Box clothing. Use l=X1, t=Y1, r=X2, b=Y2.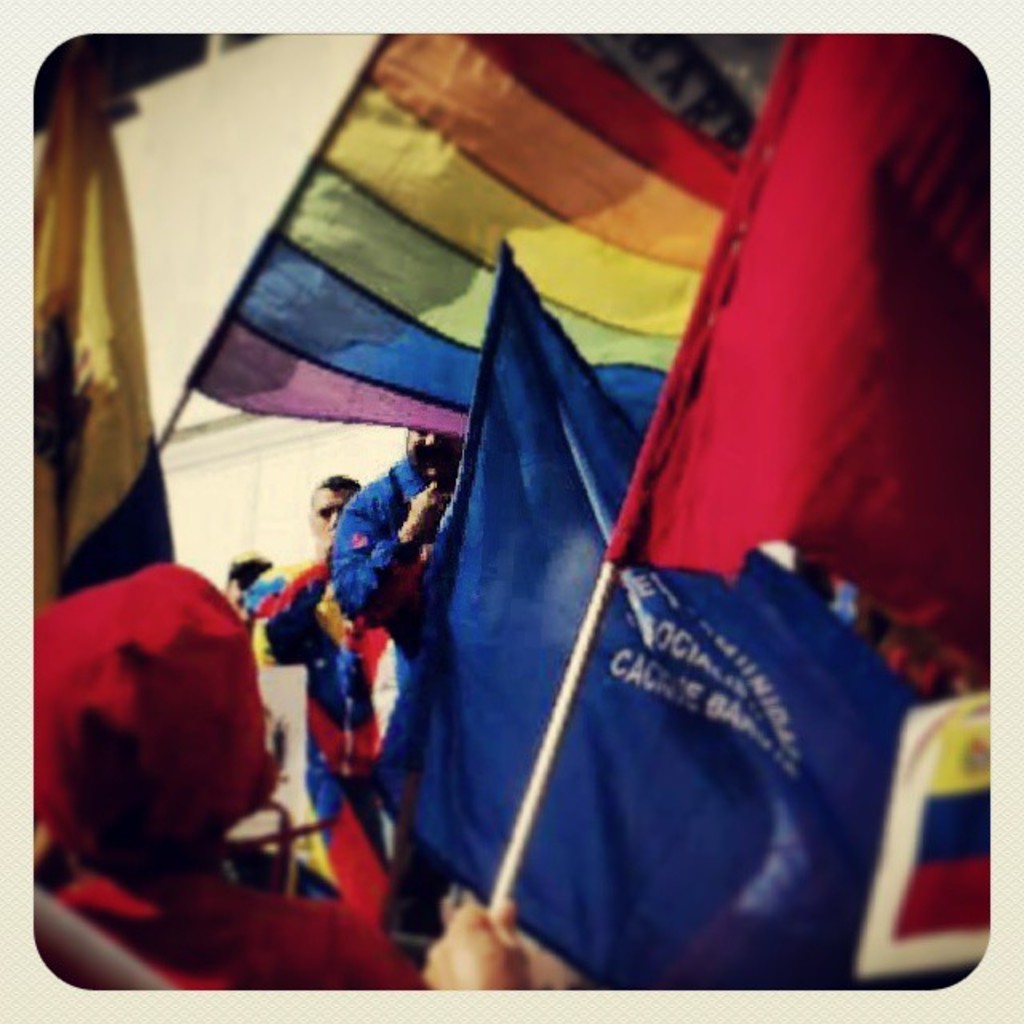
l=333, t=451, r=464, b=826.
